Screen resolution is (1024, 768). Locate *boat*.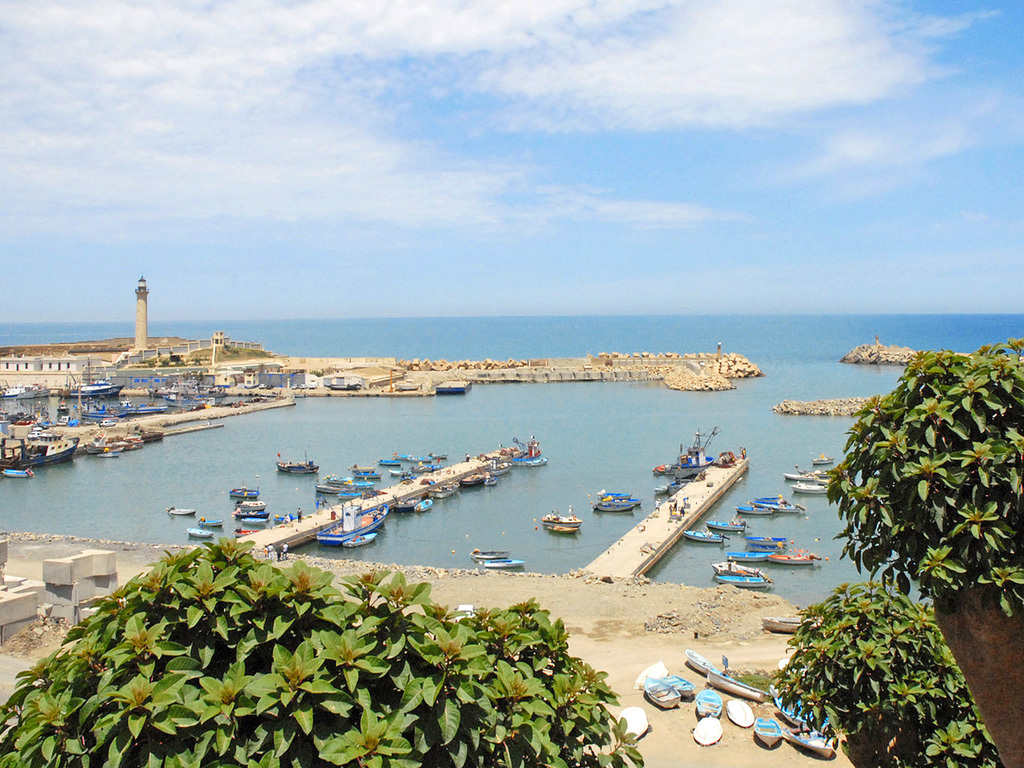
bbox(0, 378, 32, 401).
